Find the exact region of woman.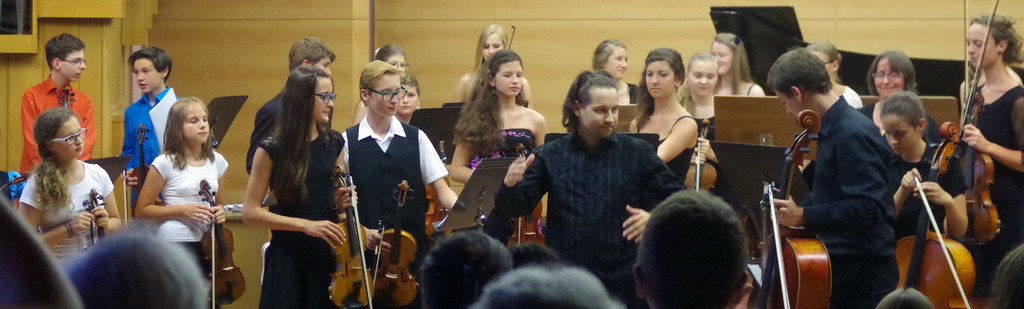
Exact region: <bbox>15, 104, 129, 274</bbox>.
